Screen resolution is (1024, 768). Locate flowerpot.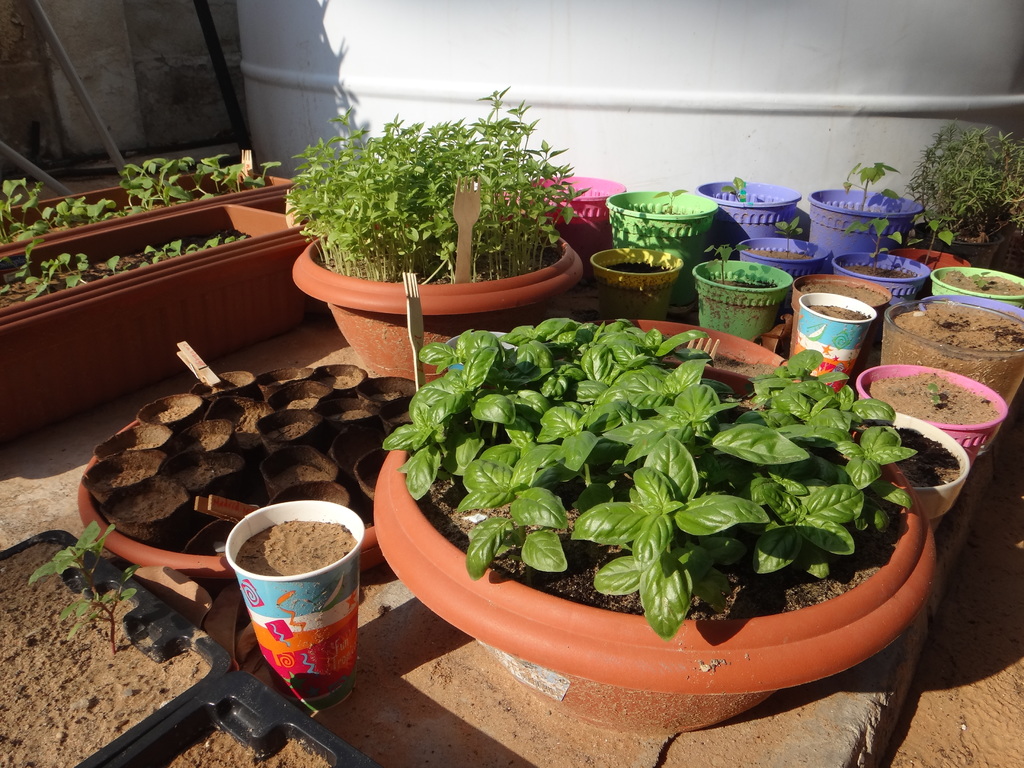
[left=872, top=404, right=969, bottom=538].
